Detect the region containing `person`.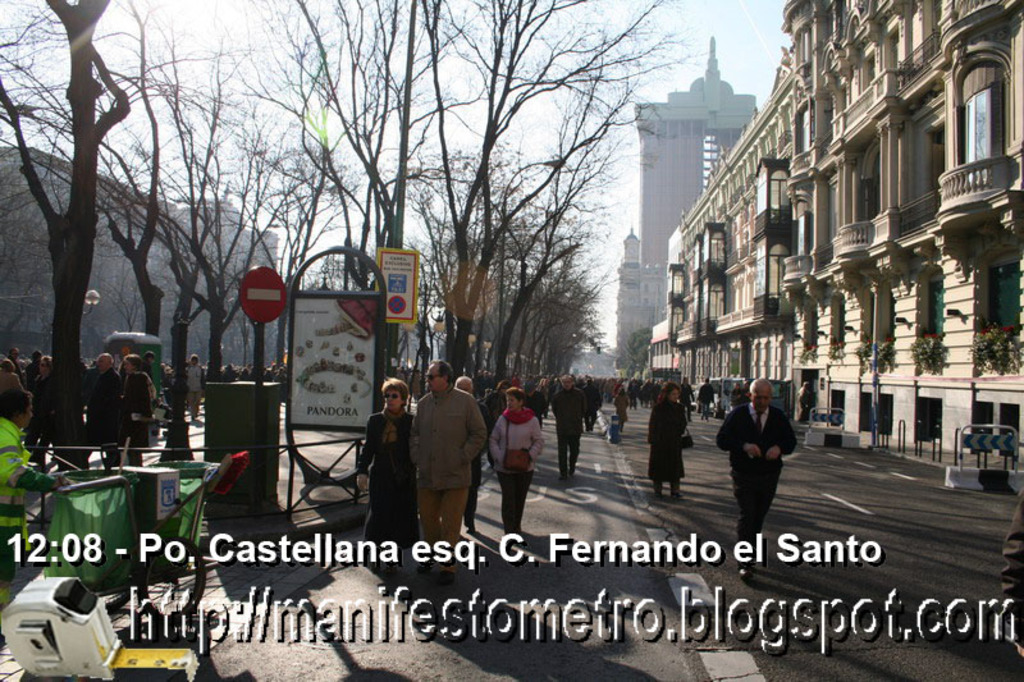
(82,349,123,461).
